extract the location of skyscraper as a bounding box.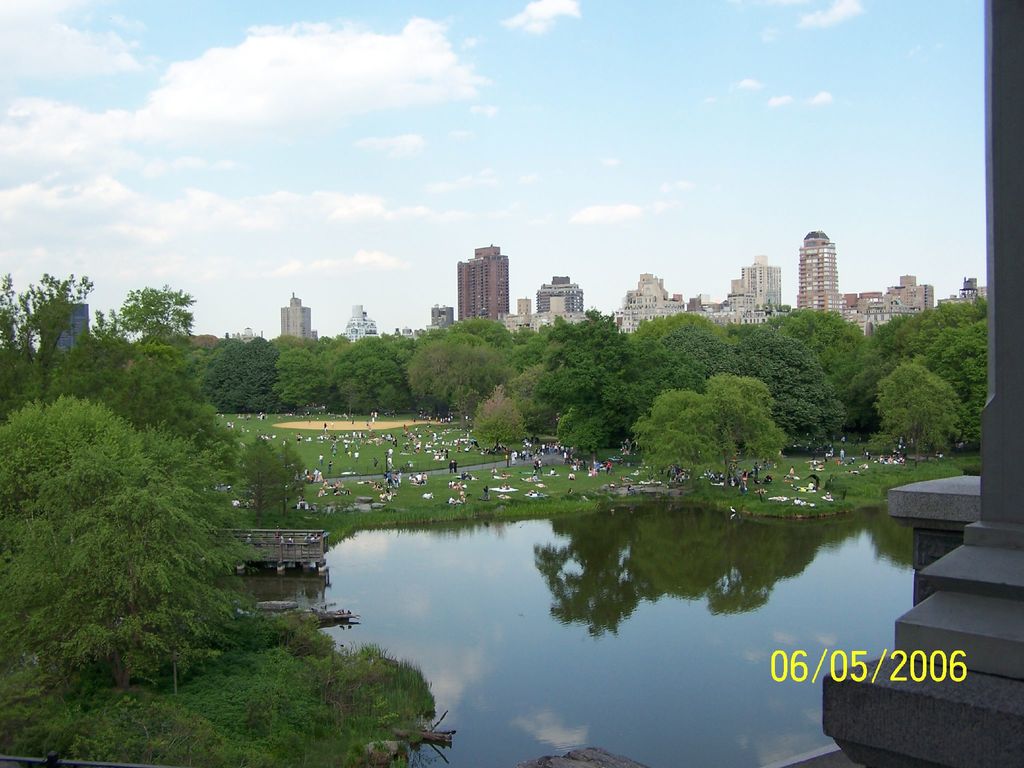
region(738, 252, 781, 316).
